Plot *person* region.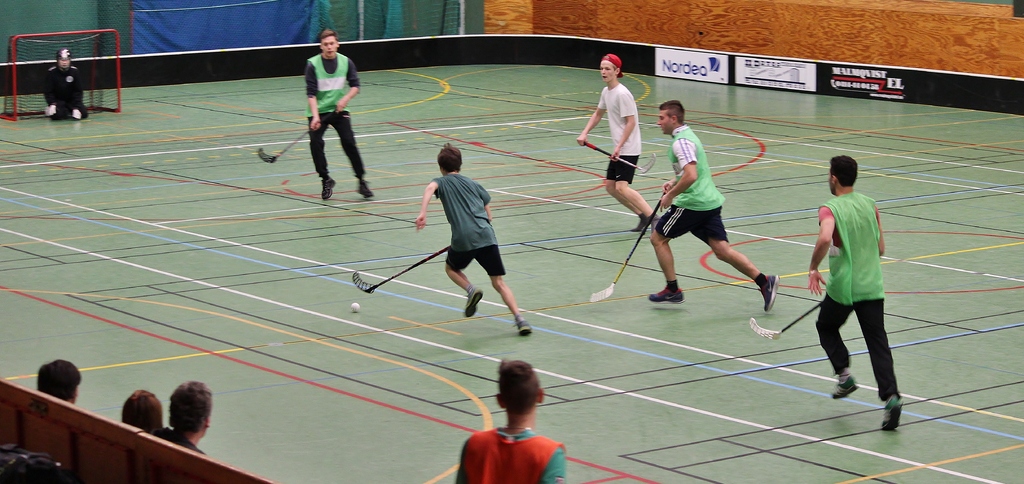
Plotted at BBox(37, 358, 82, 405).
